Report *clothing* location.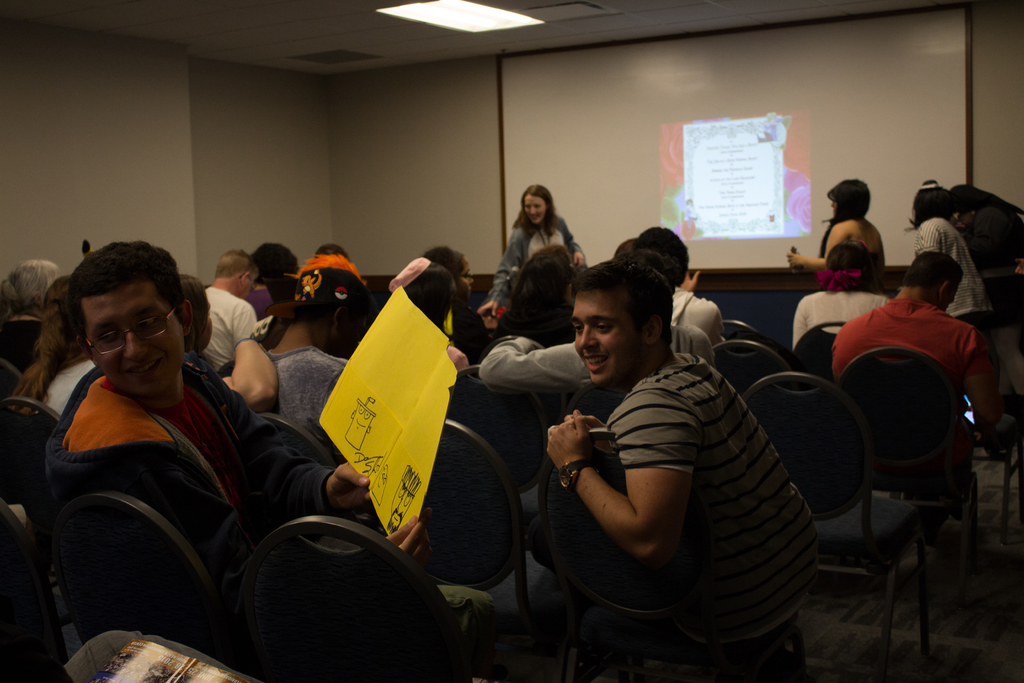
Report: box=[914, 219, 995, 347].
